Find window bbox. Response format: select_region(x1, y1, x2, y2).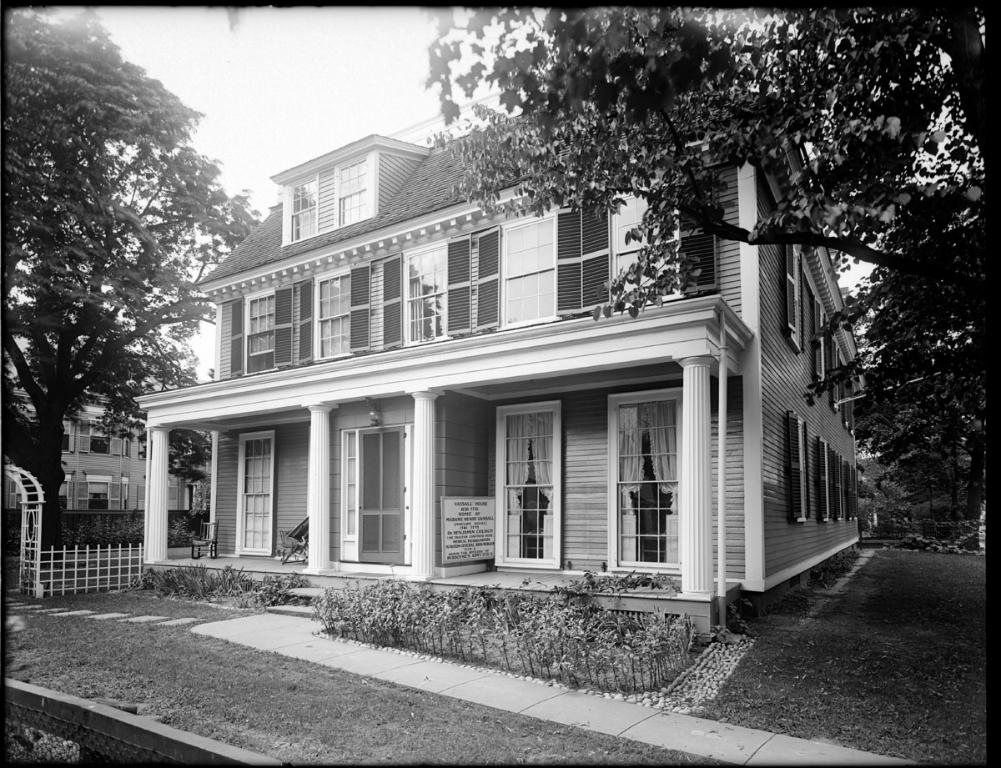
select_region(784, 411, 810, 522).
